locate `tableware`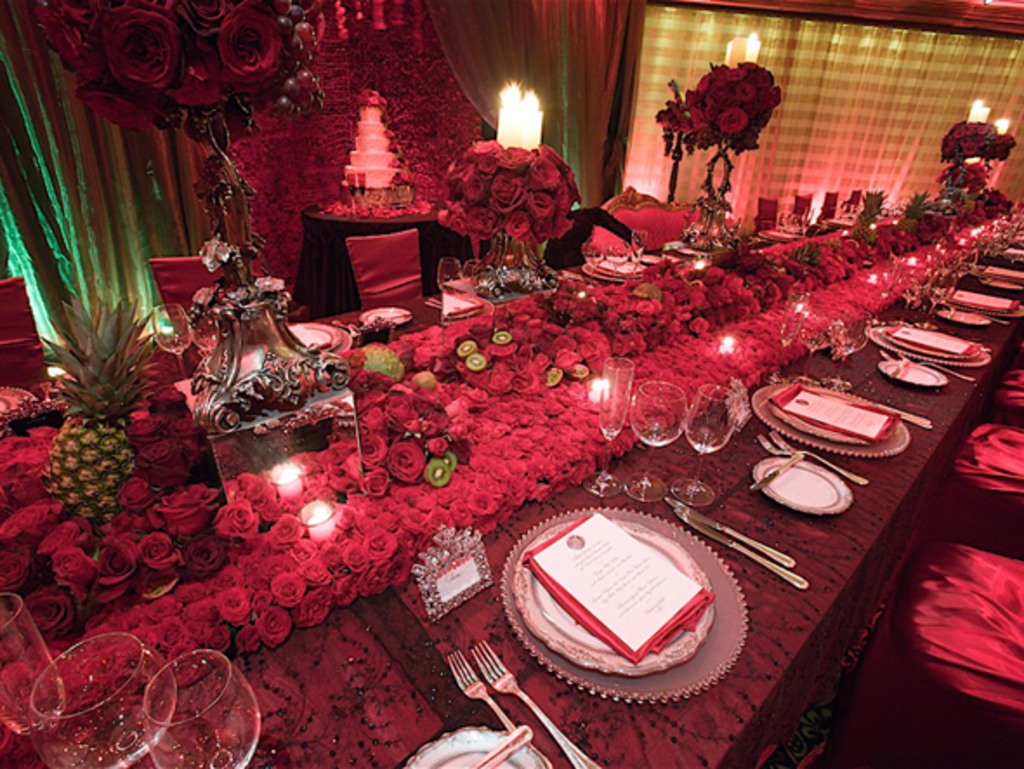
<region>146, 649, 260, 767</region>
